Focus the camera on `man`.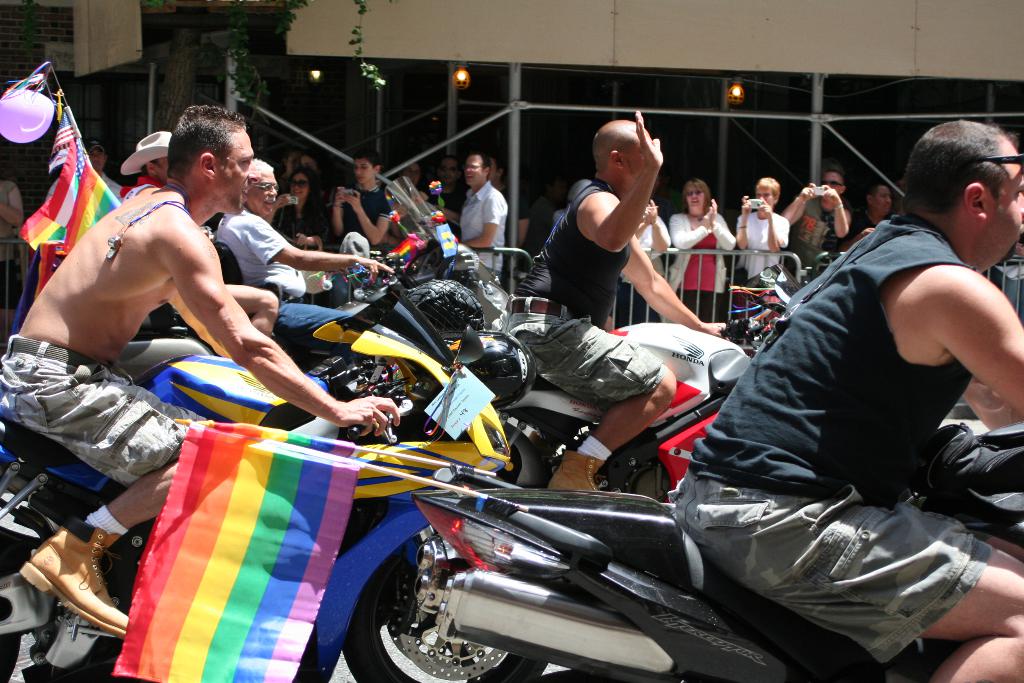
Focus region: (334,152,394,261).
